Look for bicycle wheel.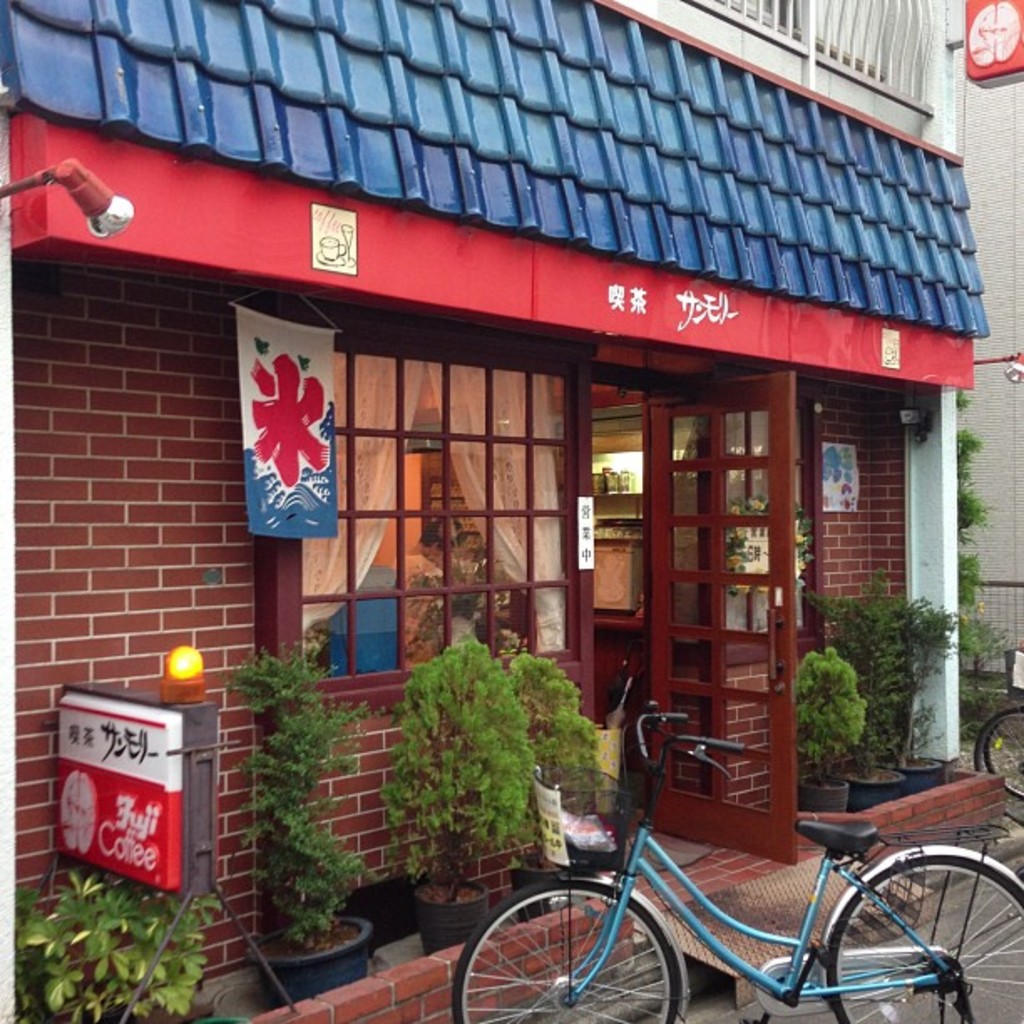
Found: rect(975, 706, 1022, 828).
